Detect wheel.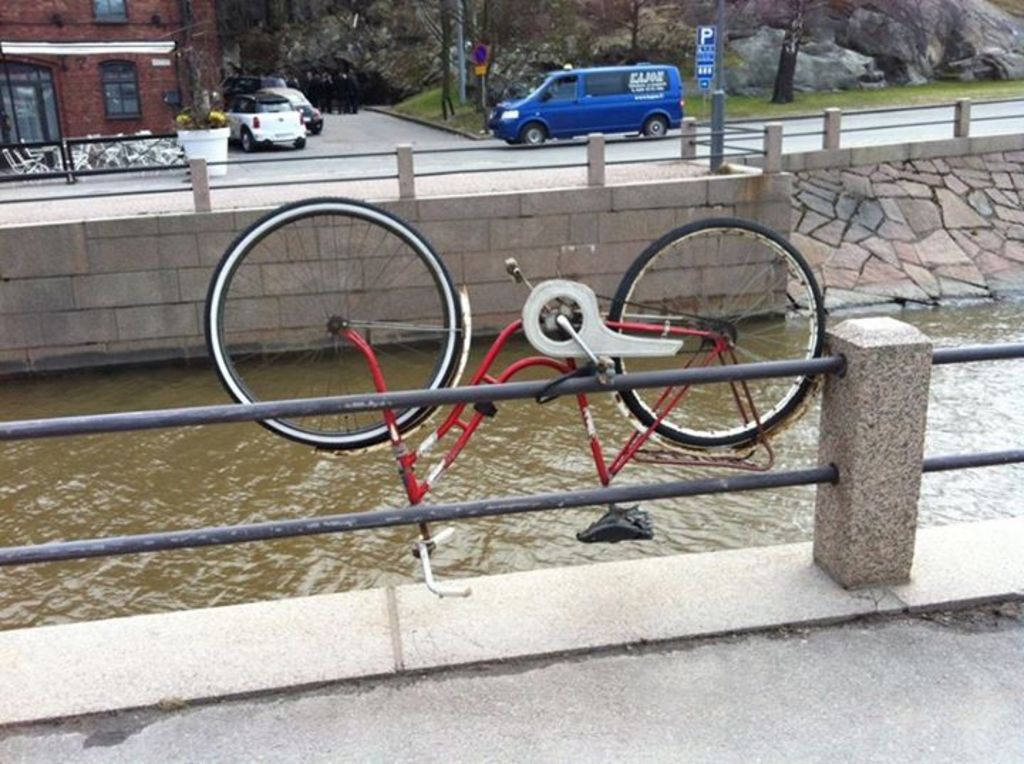
Detected at select_region(646, 115, 667, 138).
